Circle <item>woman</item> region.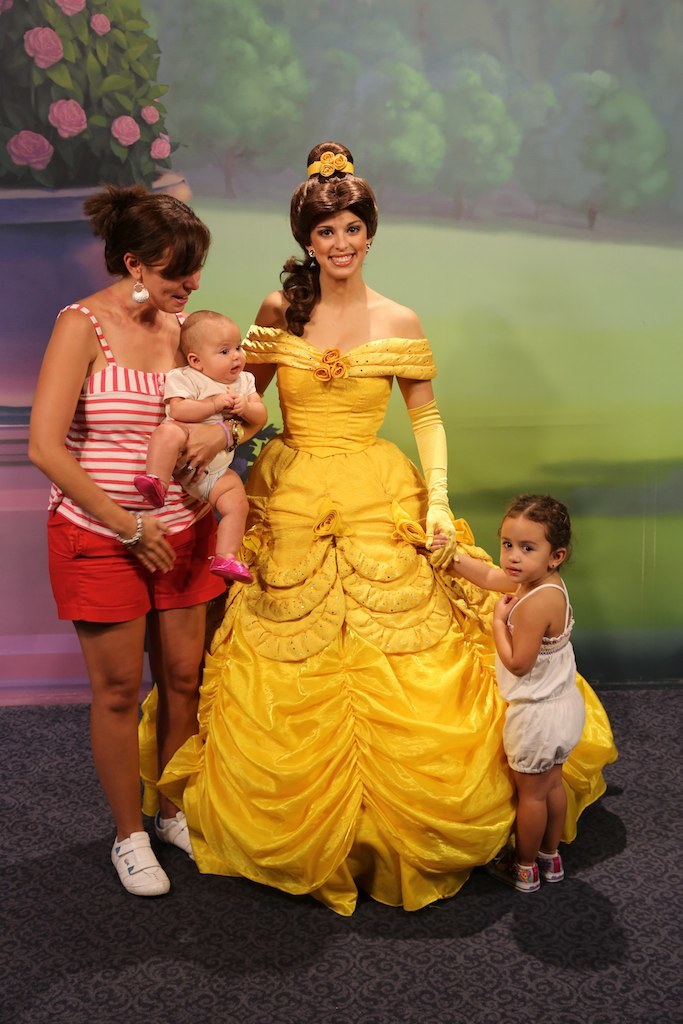
Region: <region>30, 176, 273, 905</region>.
